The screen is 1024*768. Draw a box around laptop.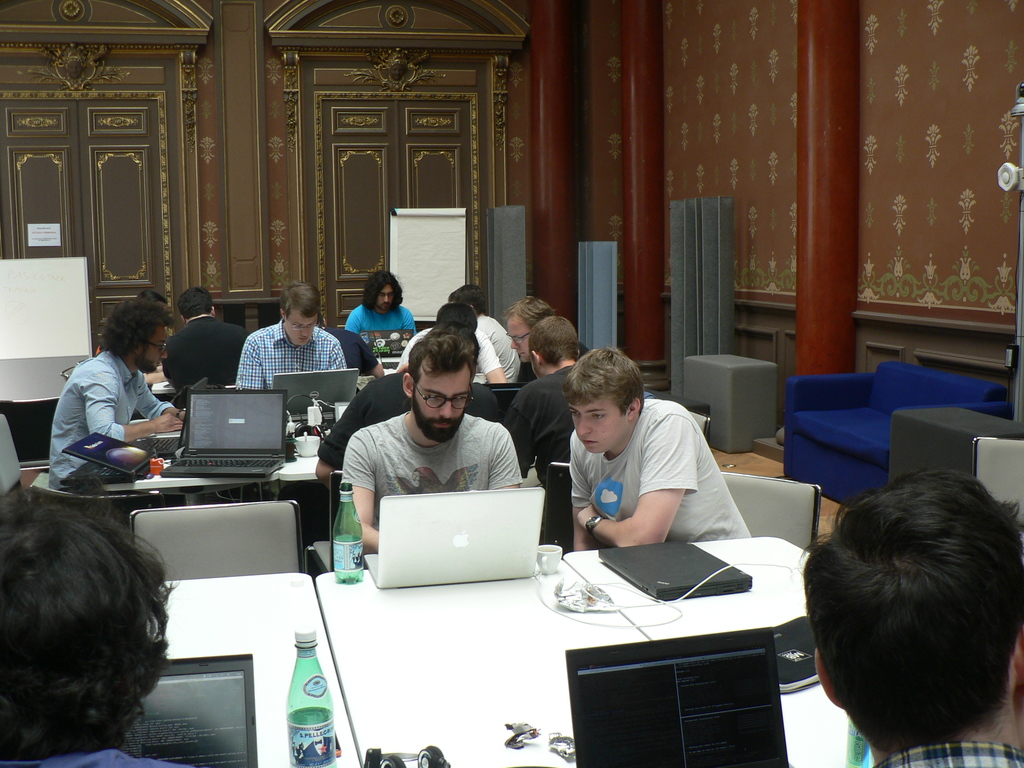
l=126, t=378, r=208, b=462.
